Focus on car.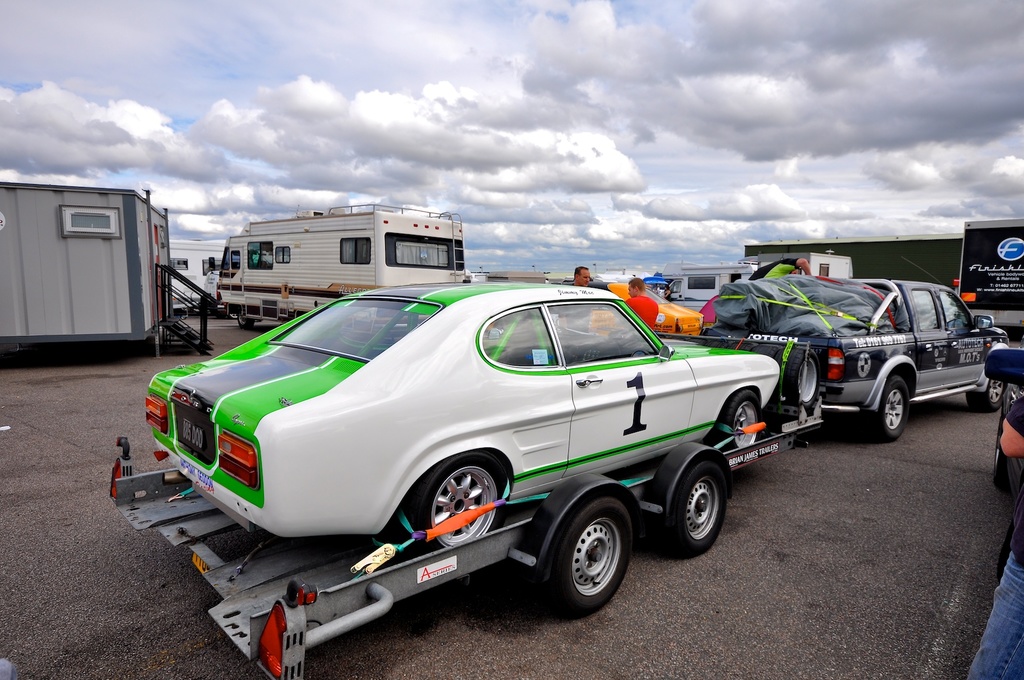
Focused at {"left": 693, "top": 279, "right": 1021, "bottom": 445}.
